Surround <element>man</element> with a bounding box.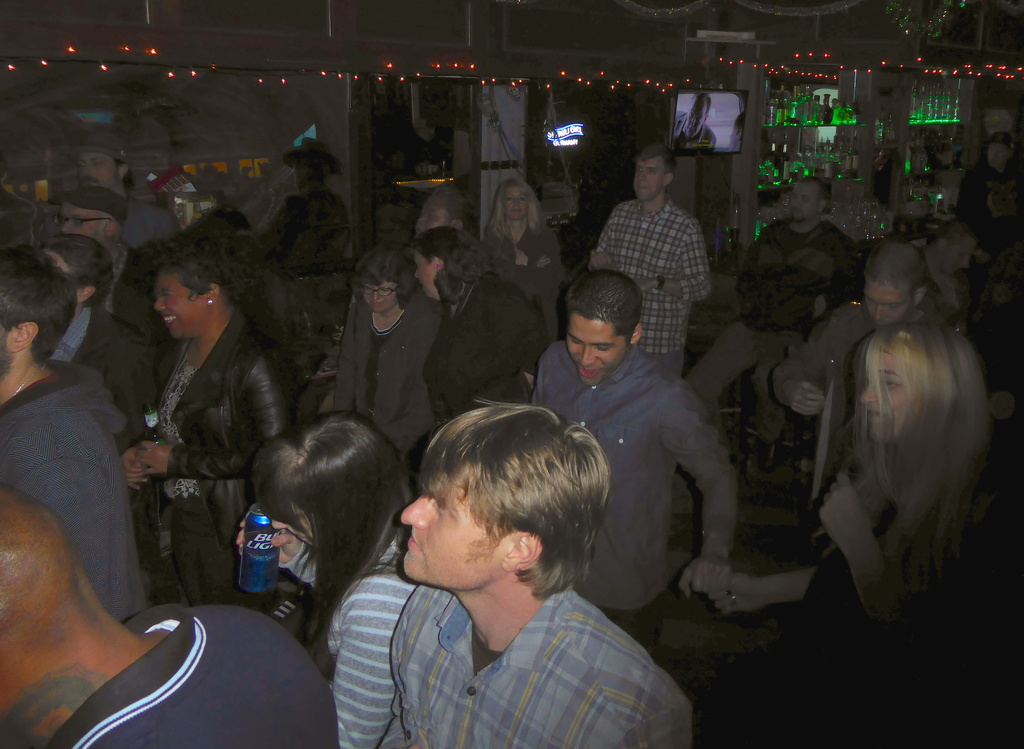
949/134/1023/264.
